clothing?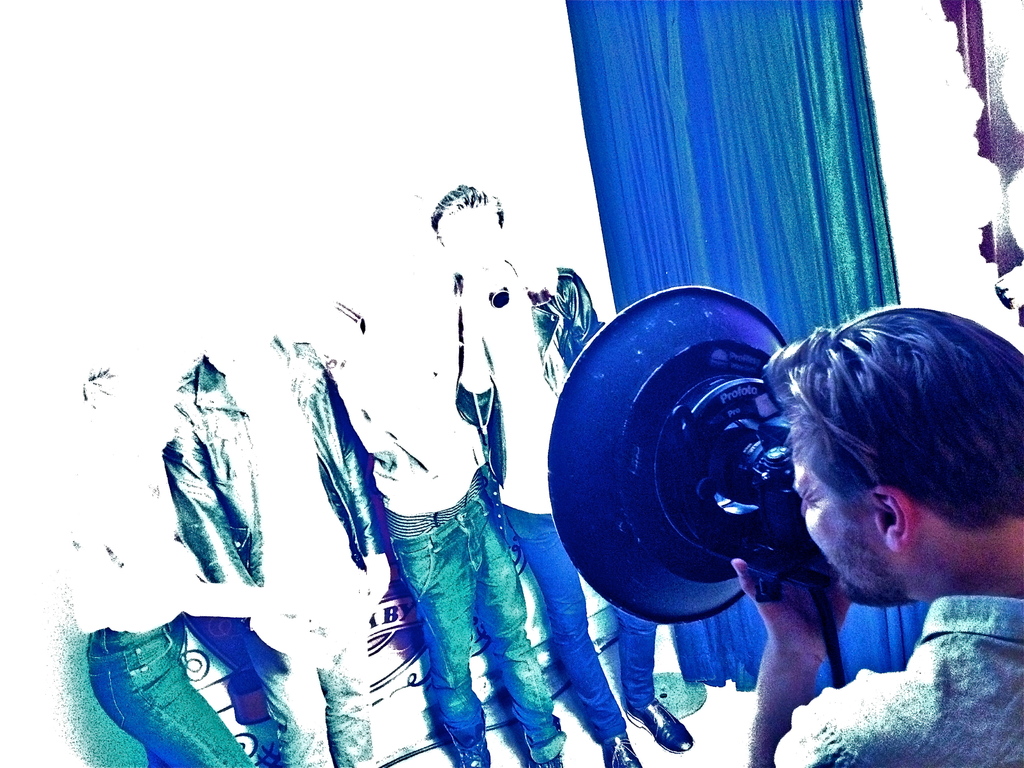
l=378, t=468, r=566, b=767
